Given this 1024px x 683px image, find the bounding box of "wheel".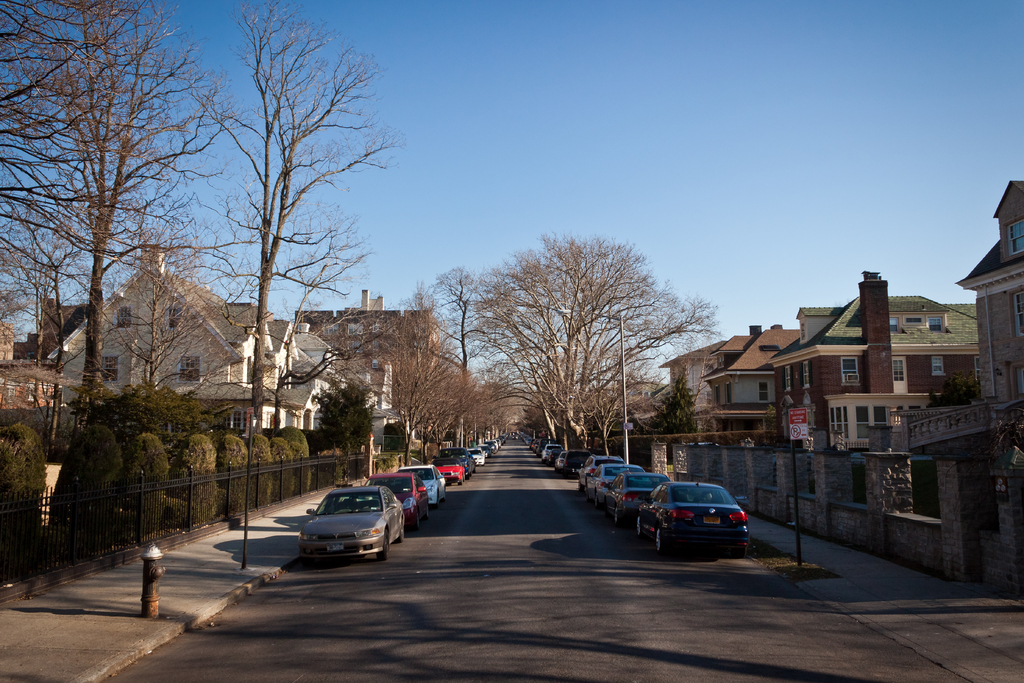
region(395, 515, 403, 541).
